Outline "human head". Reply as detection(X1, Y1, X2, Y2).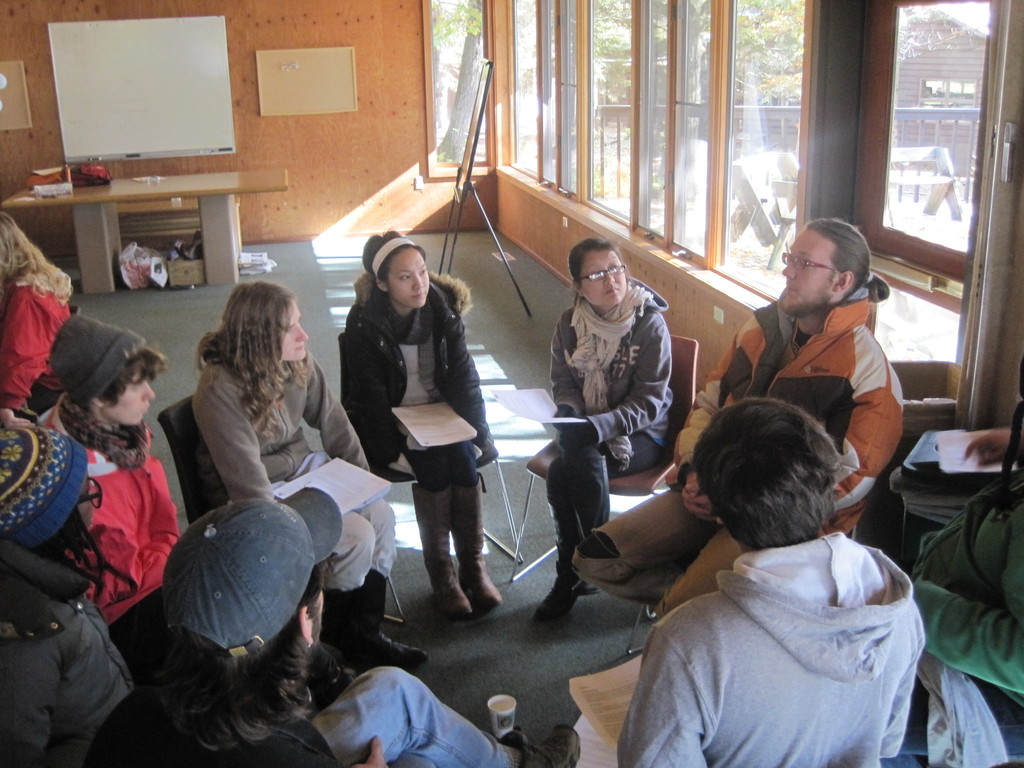
detection(163, 500, 324, 662).
